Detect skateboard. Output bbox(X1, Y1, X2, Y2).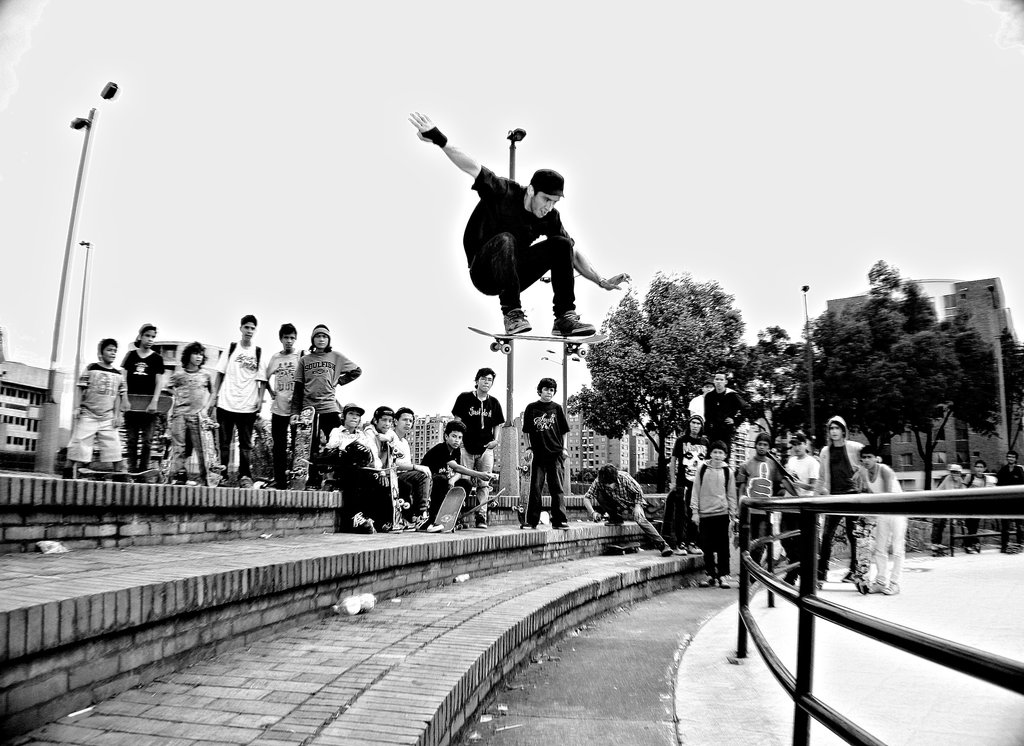
bbox(854, 517, 872, 599).
